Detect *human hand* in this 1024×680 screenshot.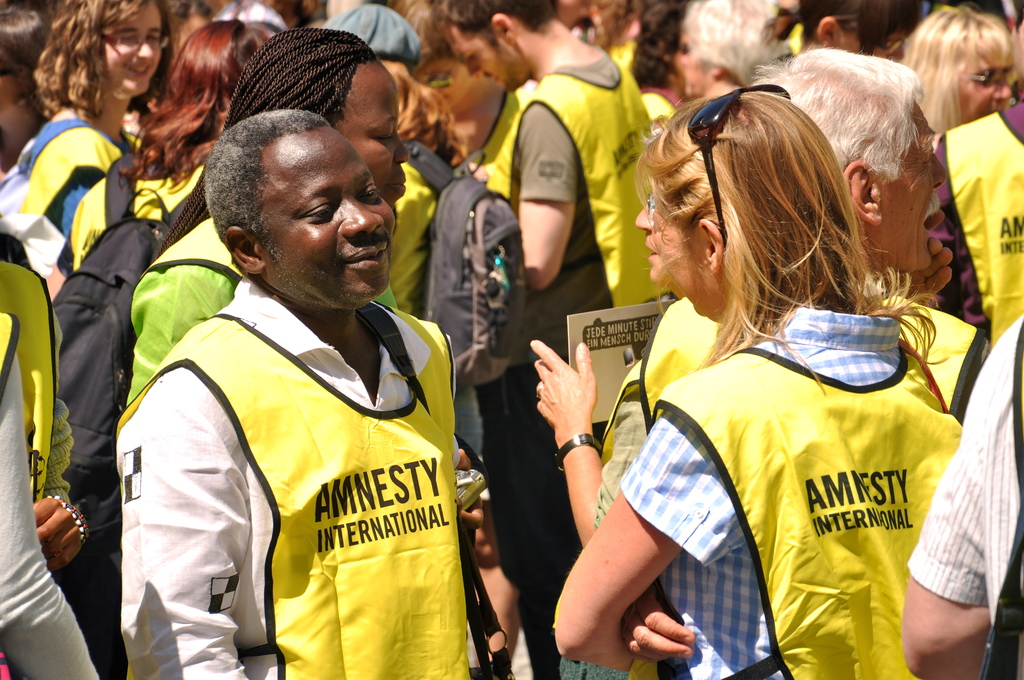
Detection: x1=31, y1=495, x2=83, y2=579.
